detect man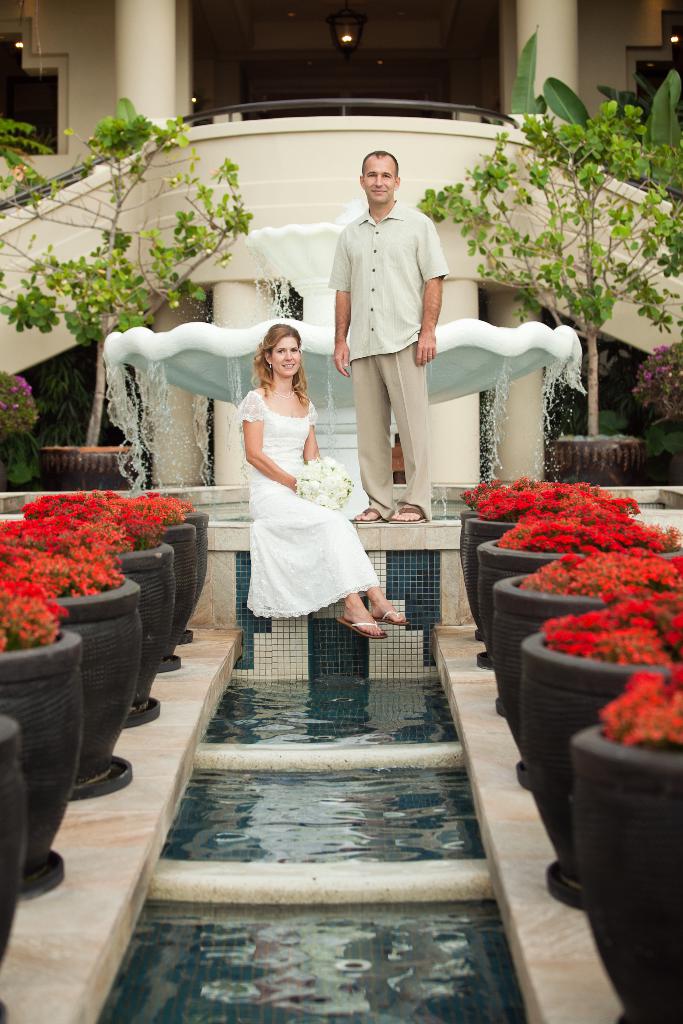
pyautogui.locateOnScreen(333, 148, 459, 527)
